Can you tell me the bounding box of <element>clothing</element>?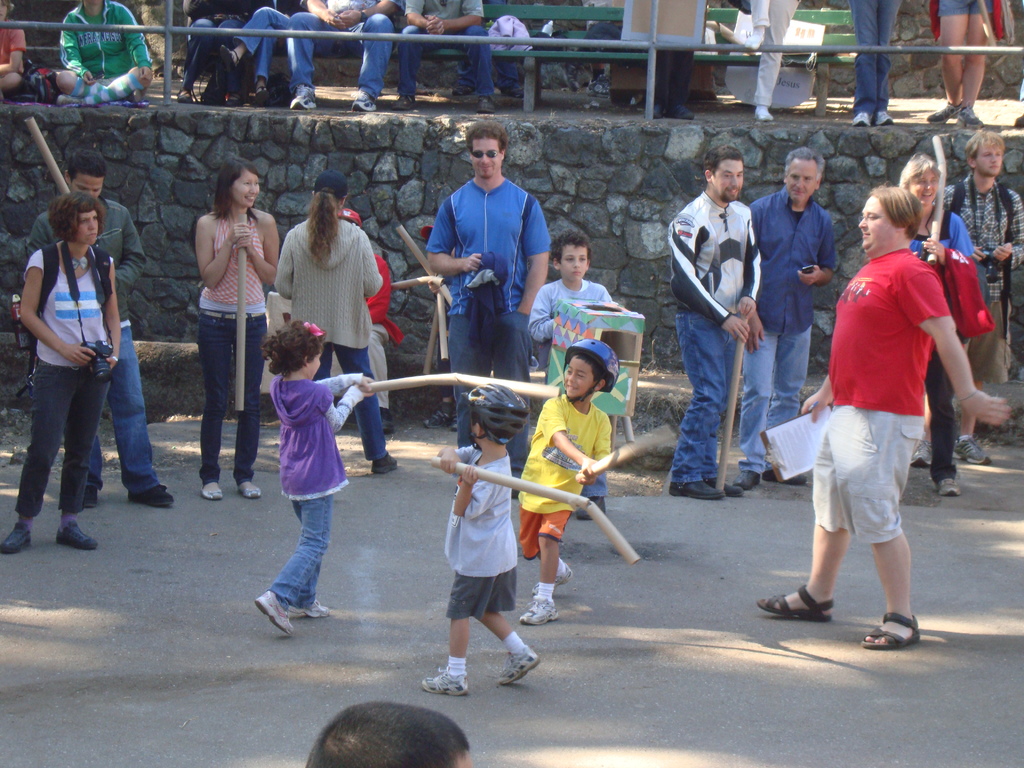
left=945, top=246, right=997, bottom=339.
